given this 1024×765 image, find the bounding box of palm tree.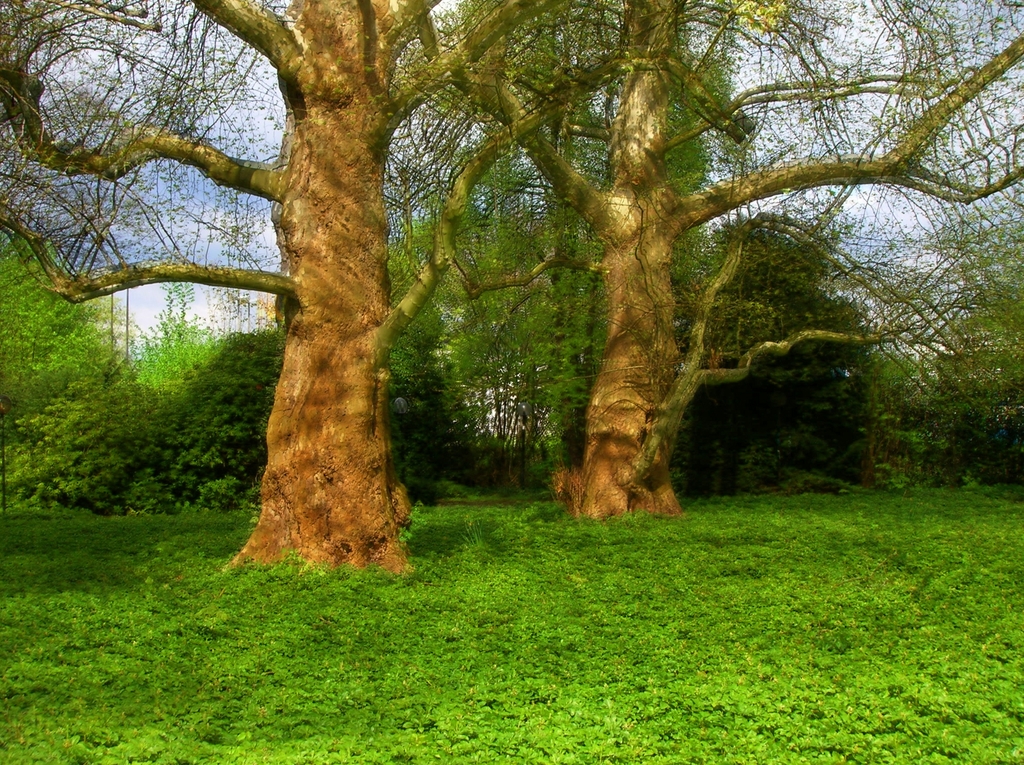
box(644, 12, 1023, 537).
